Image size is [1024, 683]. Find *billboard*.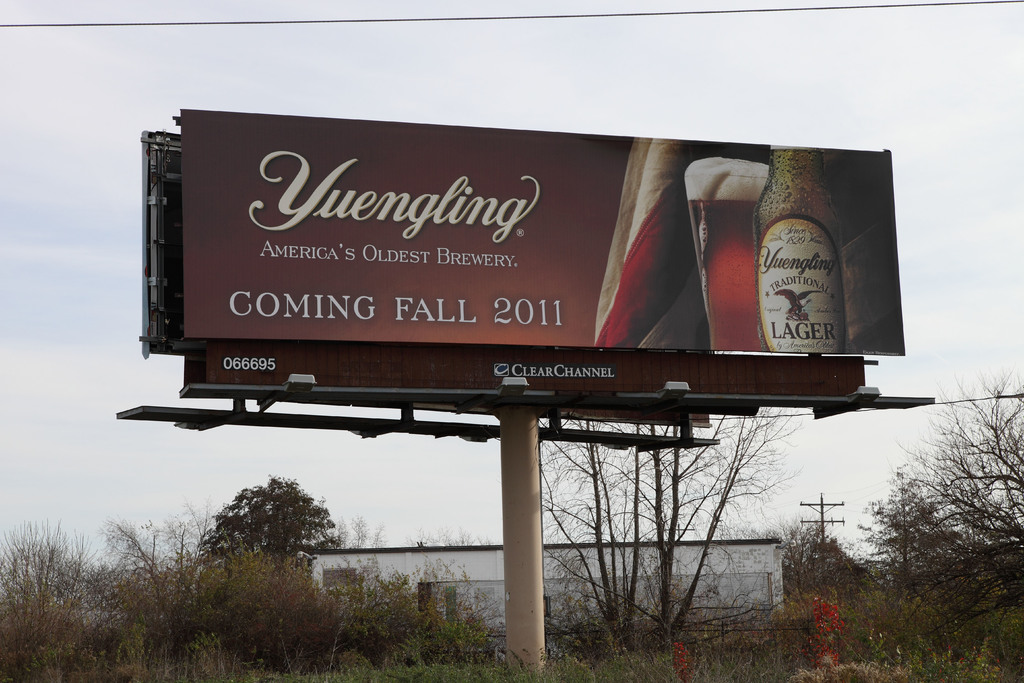
185:129:906:353.
